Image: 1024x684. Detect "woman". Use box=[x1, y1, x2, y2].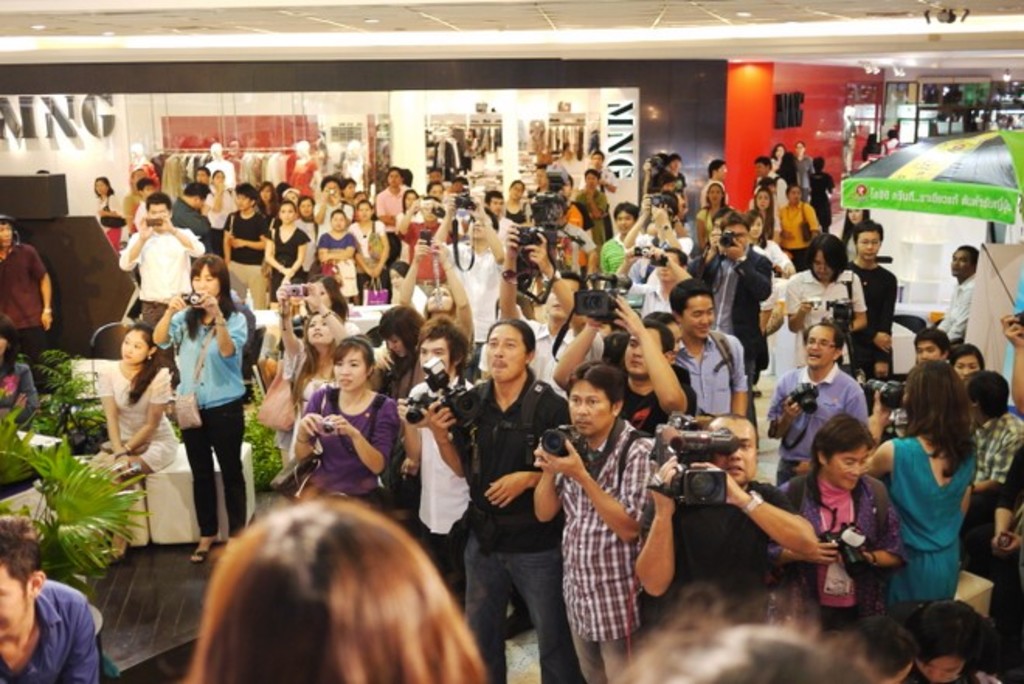
box=[399, 233, 475, 369].
